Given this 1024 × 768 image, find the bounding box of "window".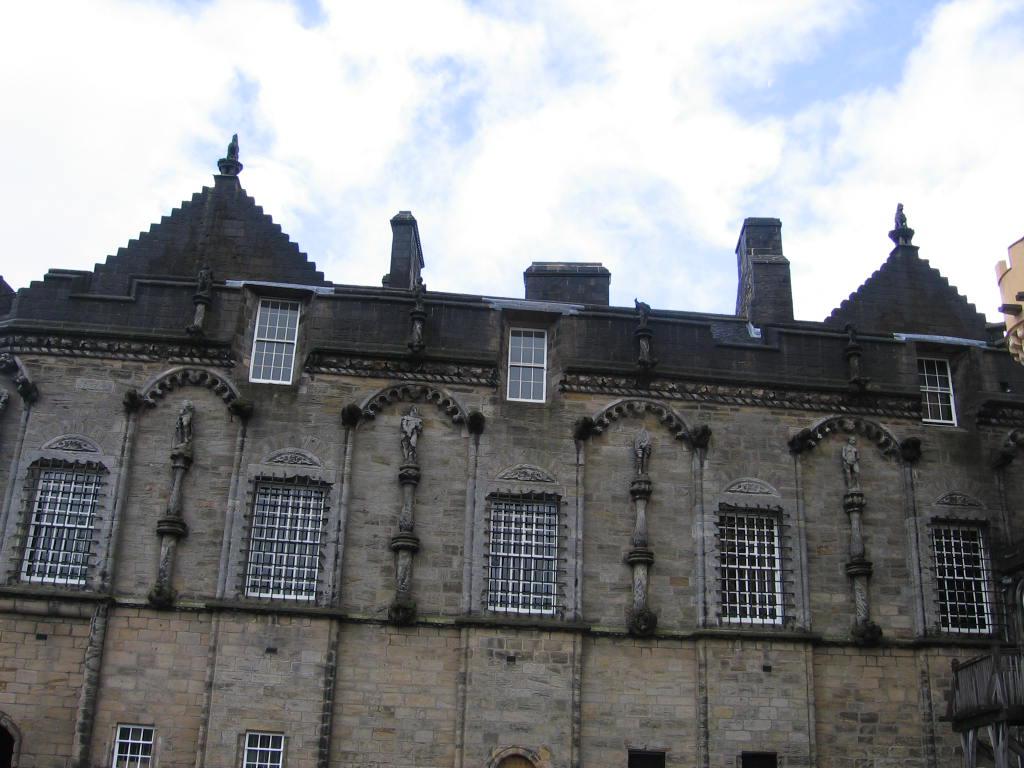
510,329,547,406.
